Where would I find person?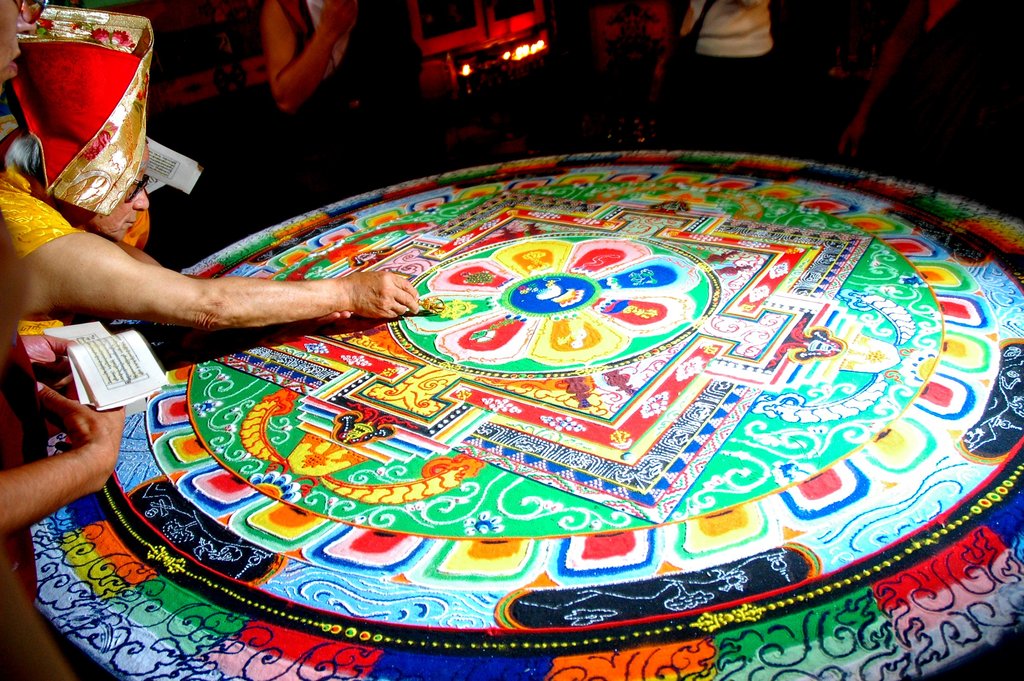
At Rect(0, 0, 125, 616).
